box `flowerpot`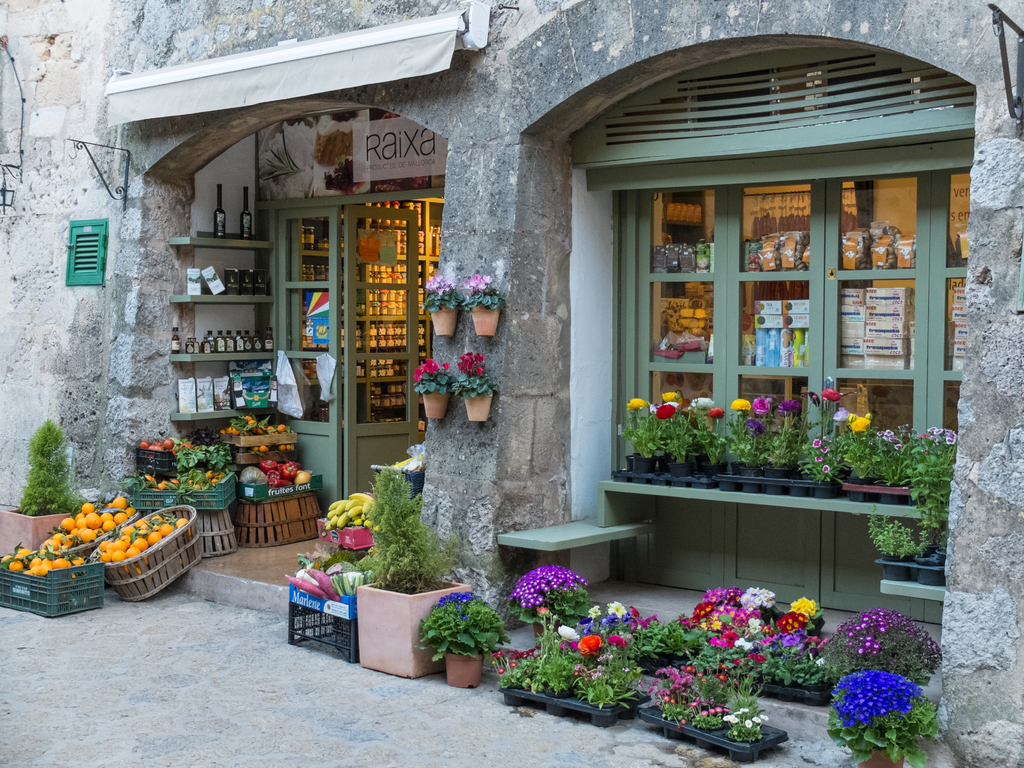
select_region(876, 543, 945, 584)
